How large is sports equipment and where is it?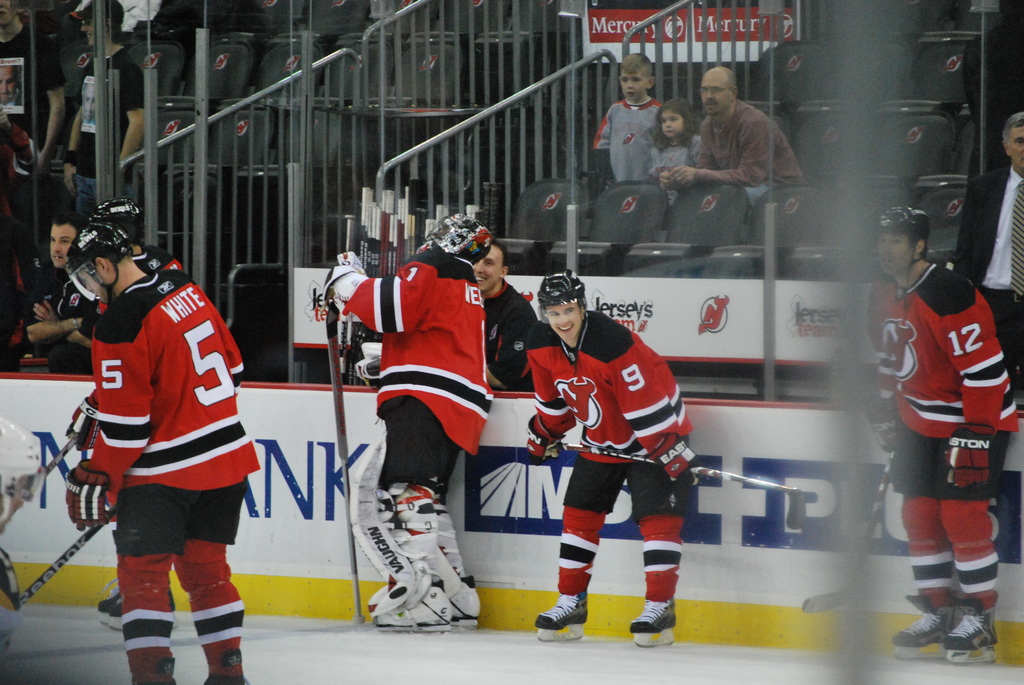
Bounding box: crop(355, 438, 454, 636).
